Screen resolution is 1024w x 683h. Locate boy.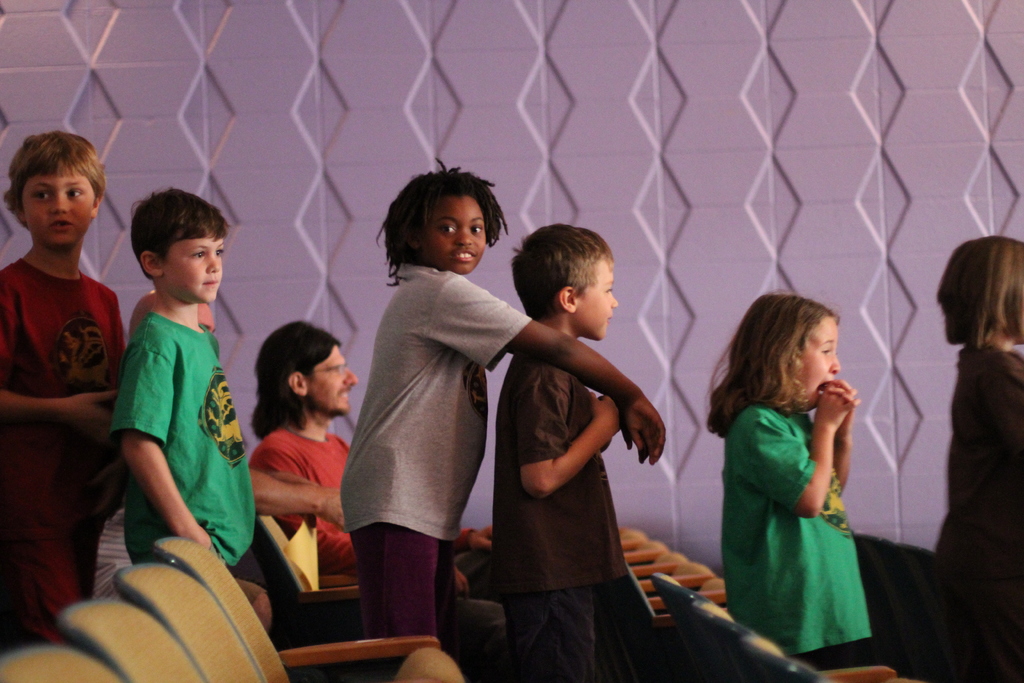
[left=0, top=135, right=125, bottom=655].
